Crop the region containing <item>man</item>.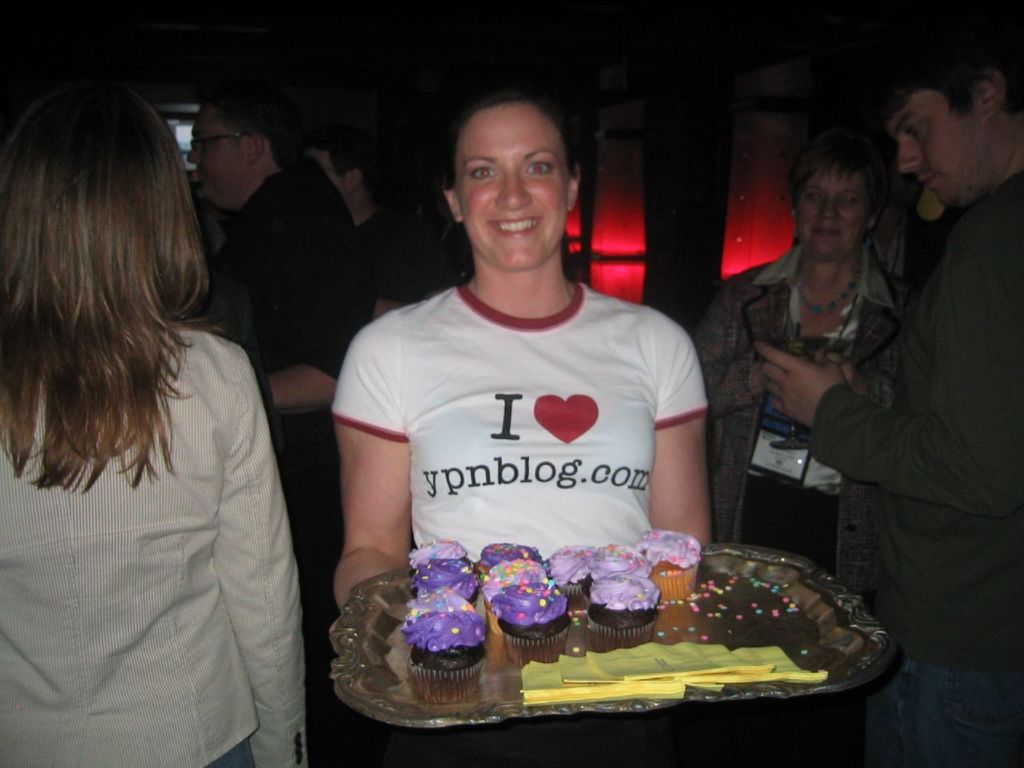
Crop region: pyautogui.locateOnScreen(792, 79, 1023, 676).
